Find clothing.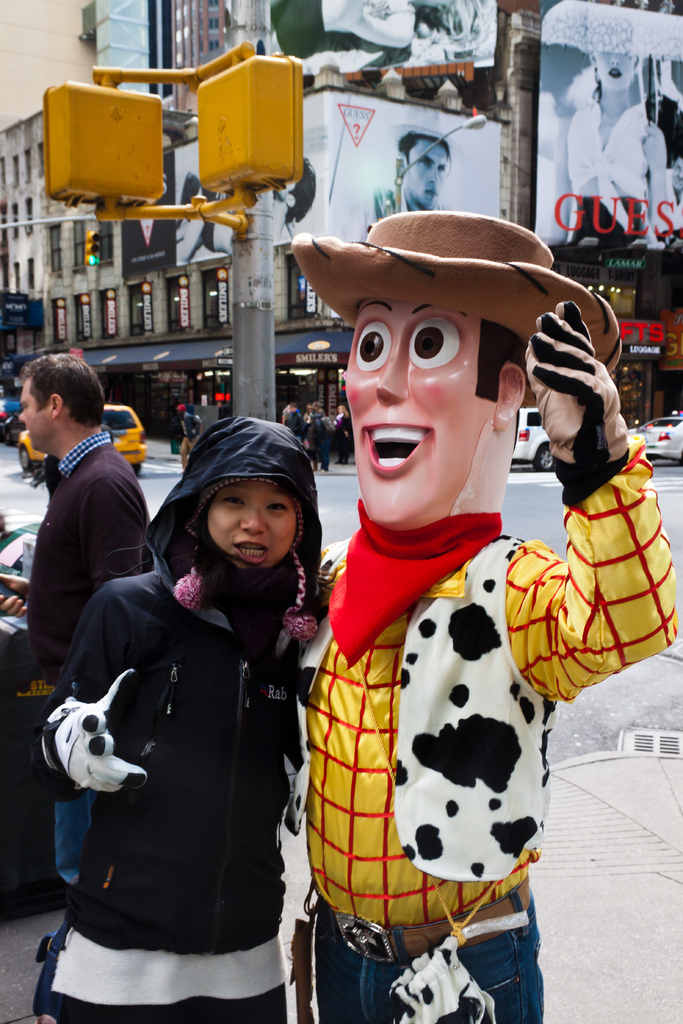
{"x1": 17, "y1": 442, "x2": 158, "y2": 851}.
